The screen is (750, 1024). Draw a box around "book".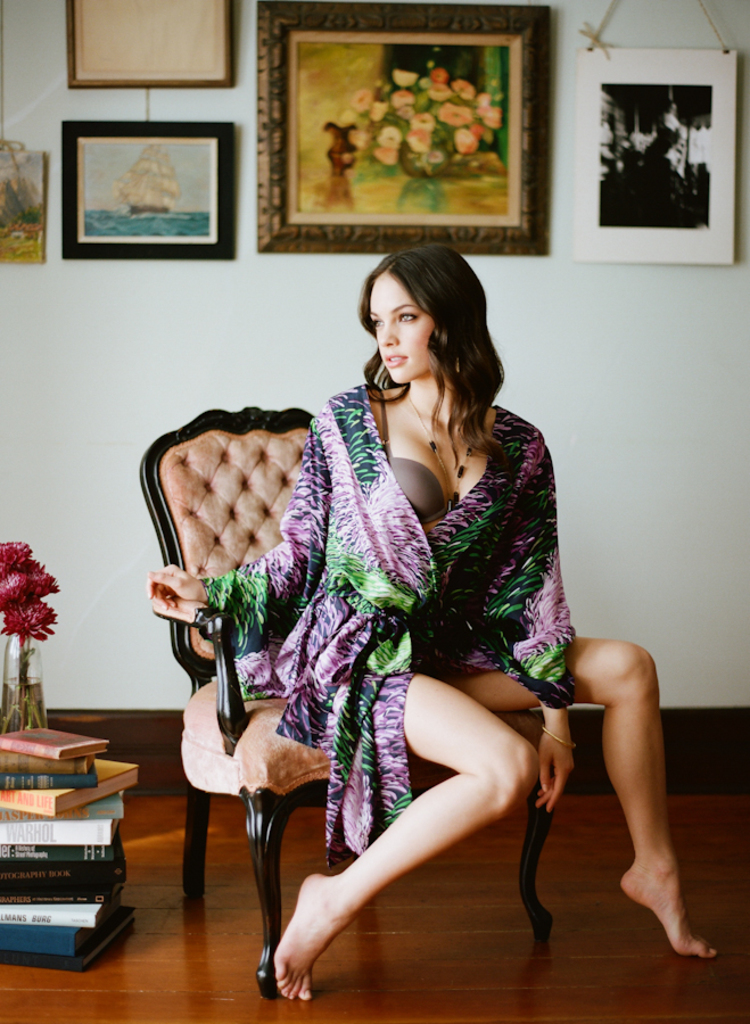
[0,761,143,815].
